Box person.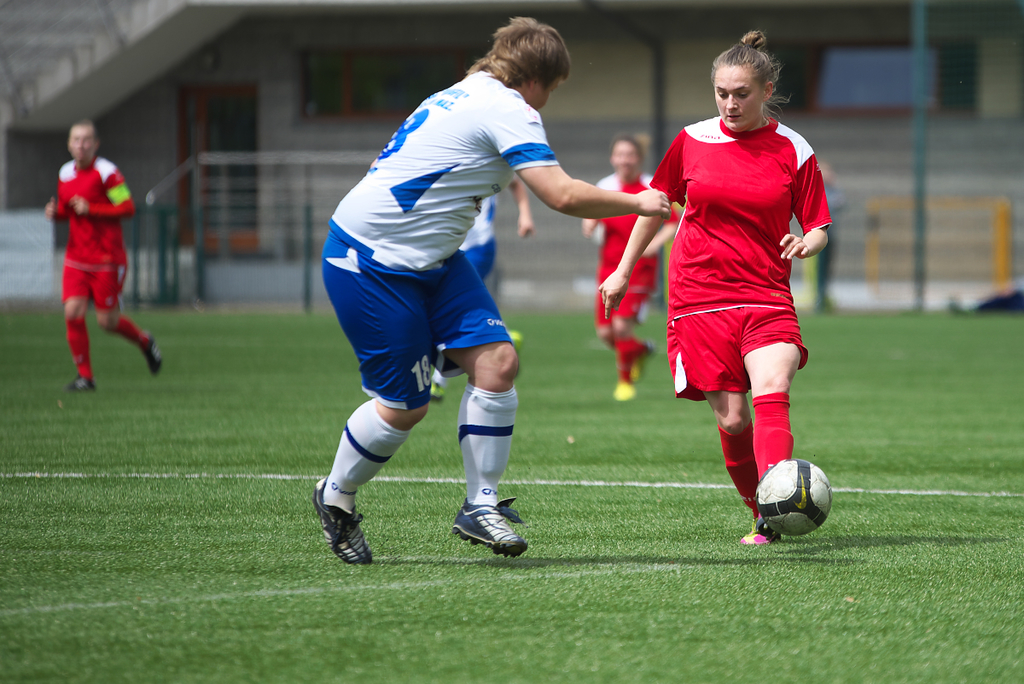
detection(592, 30, 834, 542).
